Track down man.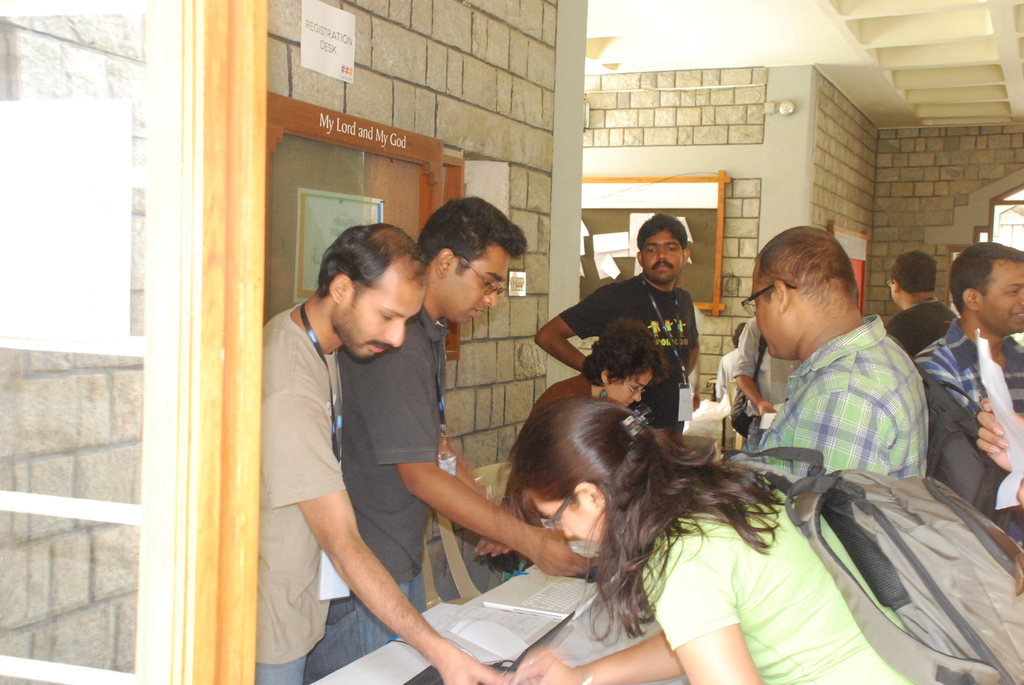
Tracked to l=886, t=245, r=959, b=356.
